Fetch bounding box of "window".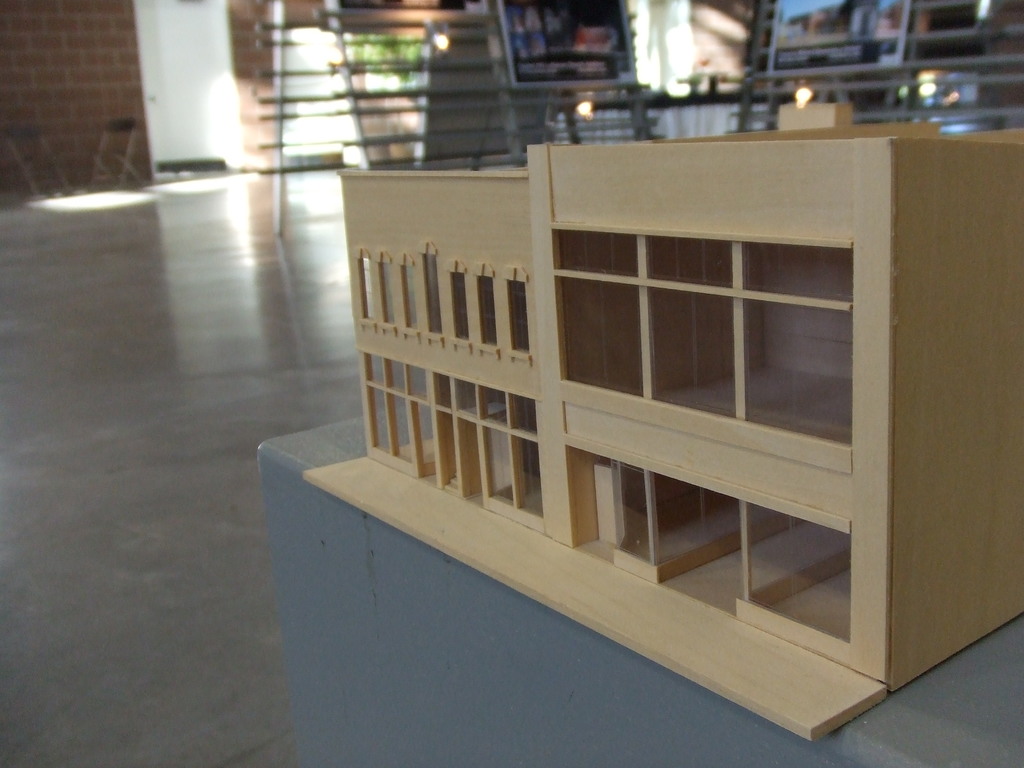
Bbox: 358/259/374/320.
